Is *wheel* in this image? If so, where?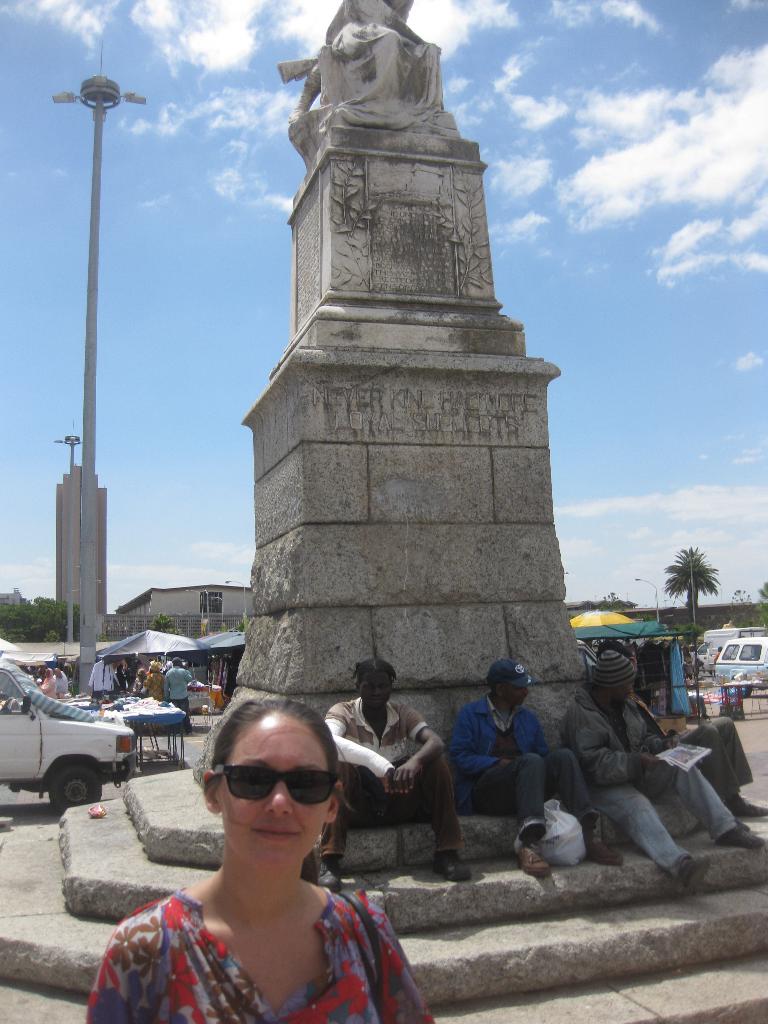
Yes, at region(46, 754, 111, 815).
